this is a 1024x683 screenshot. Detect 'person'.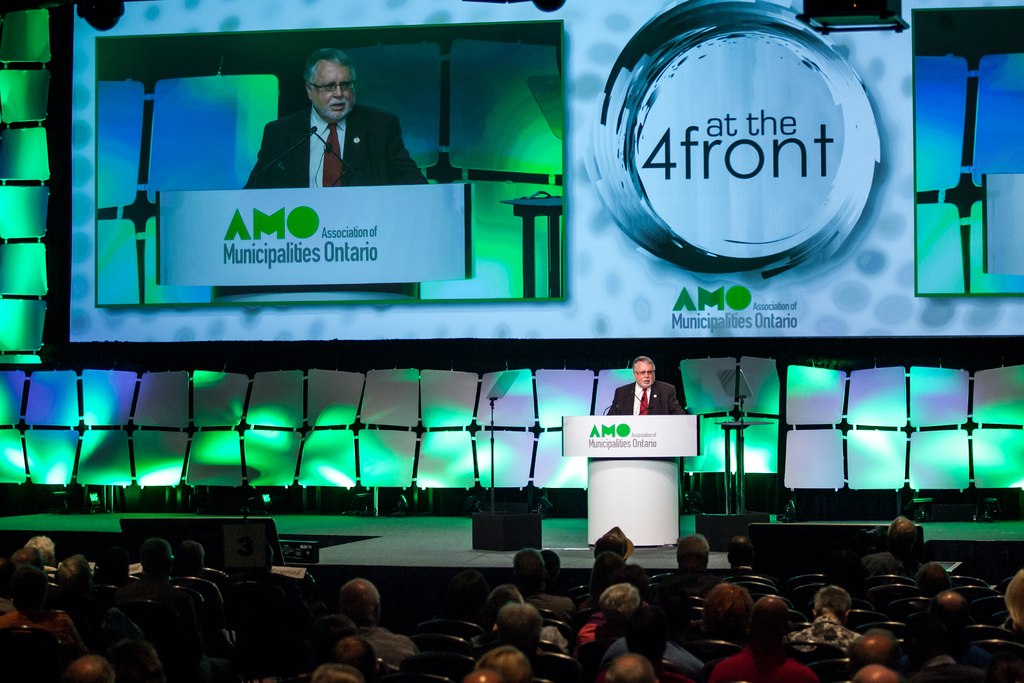
rect(482, 639, 534, 677).
